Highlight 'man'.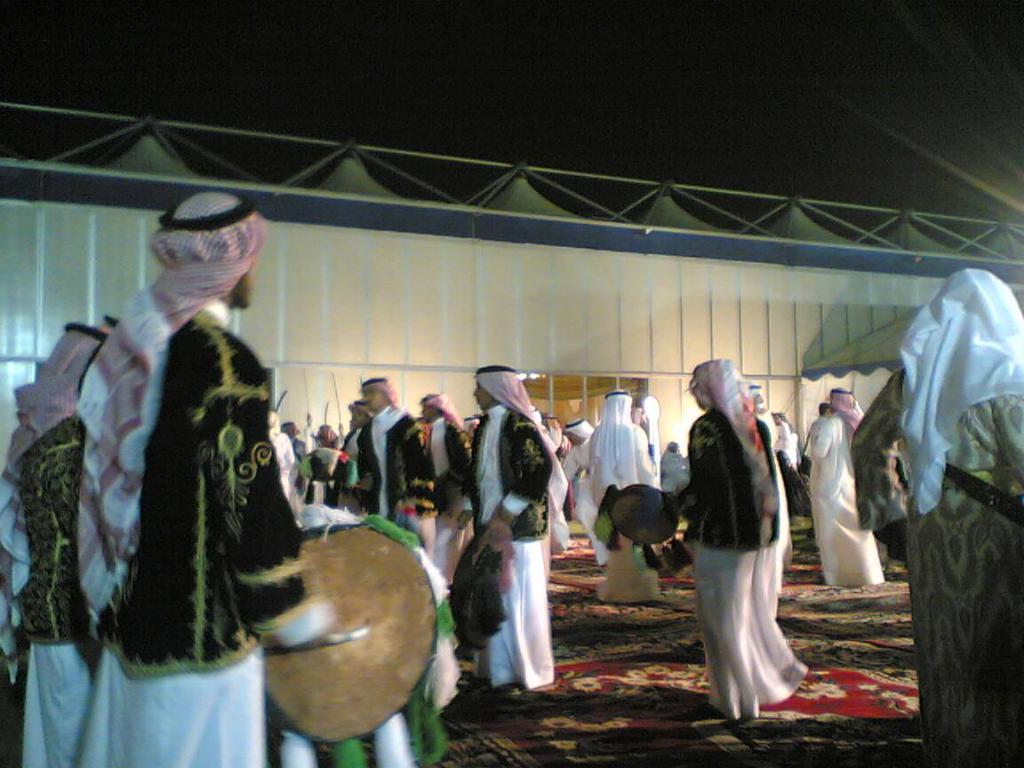
Highlighted region: bbox=[0, 312, 118, 767].
